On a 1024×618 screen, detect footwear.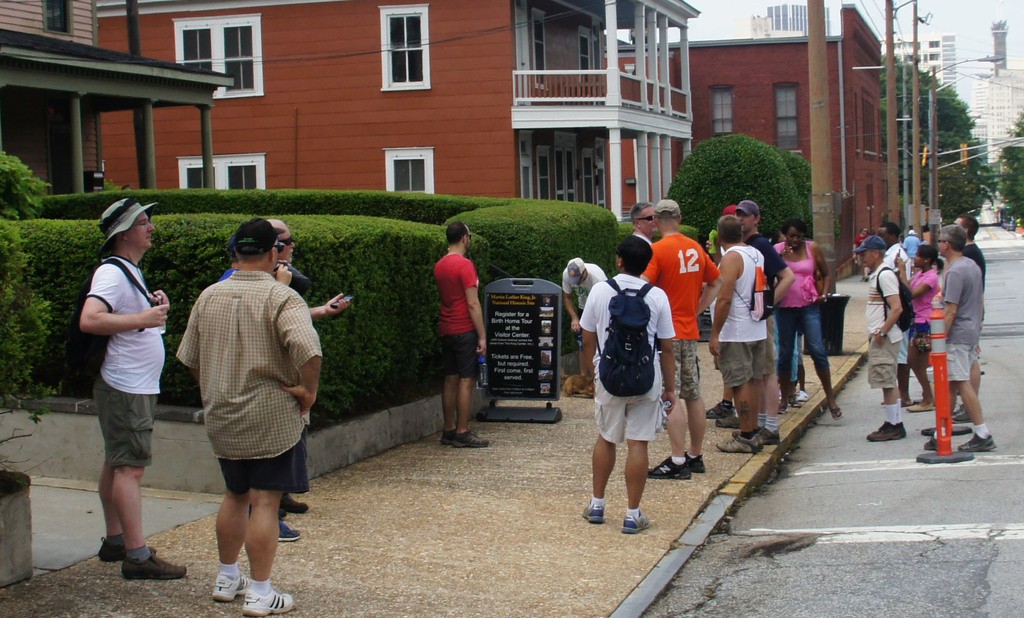
Rect(454, 431, 490, 447).
